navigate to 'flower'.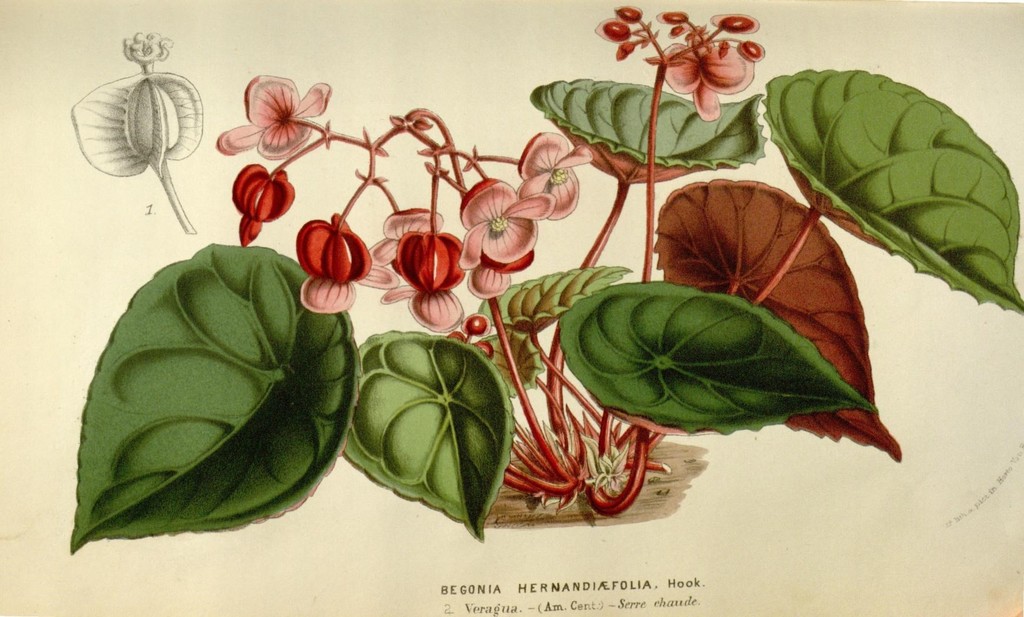
Navigation target: select_region(516, 133, 590, 219).
